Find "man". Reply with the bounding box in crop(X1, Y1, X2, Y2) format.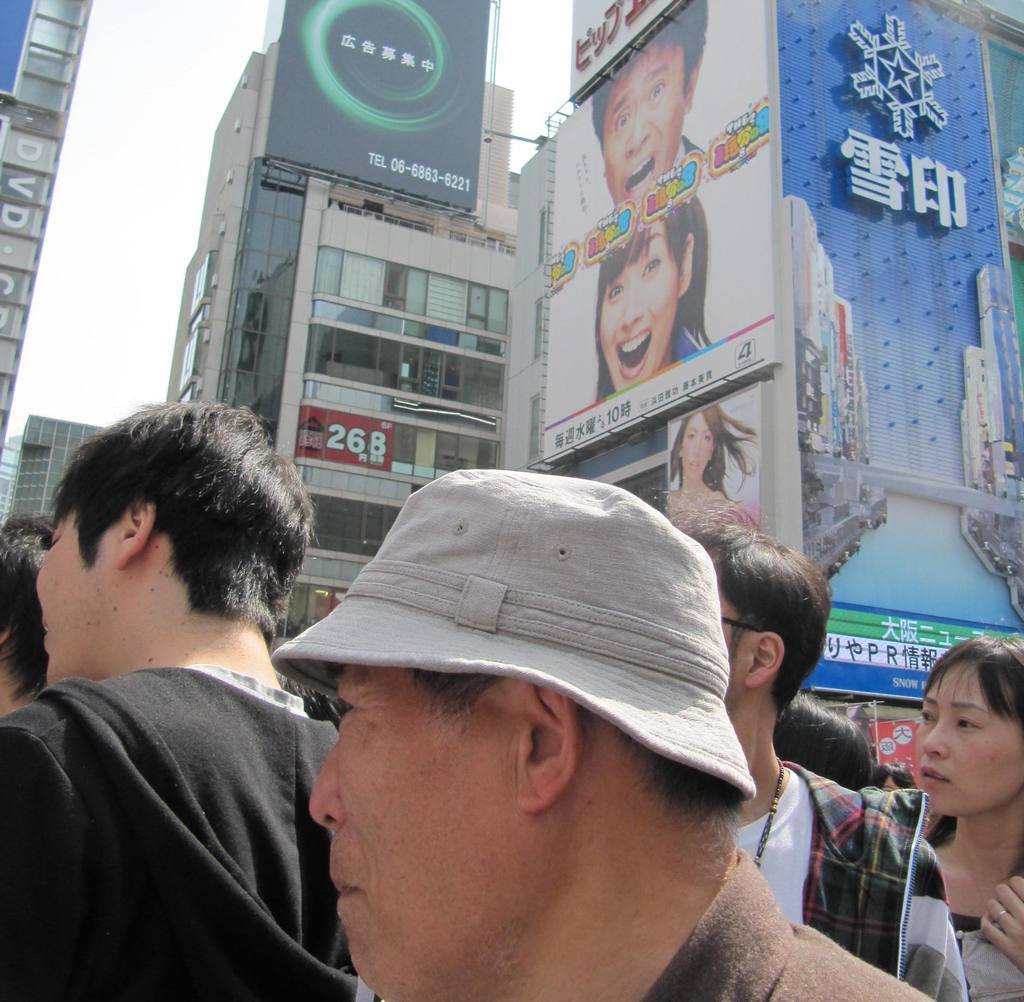
crop(0, 389, 402, 1001).
